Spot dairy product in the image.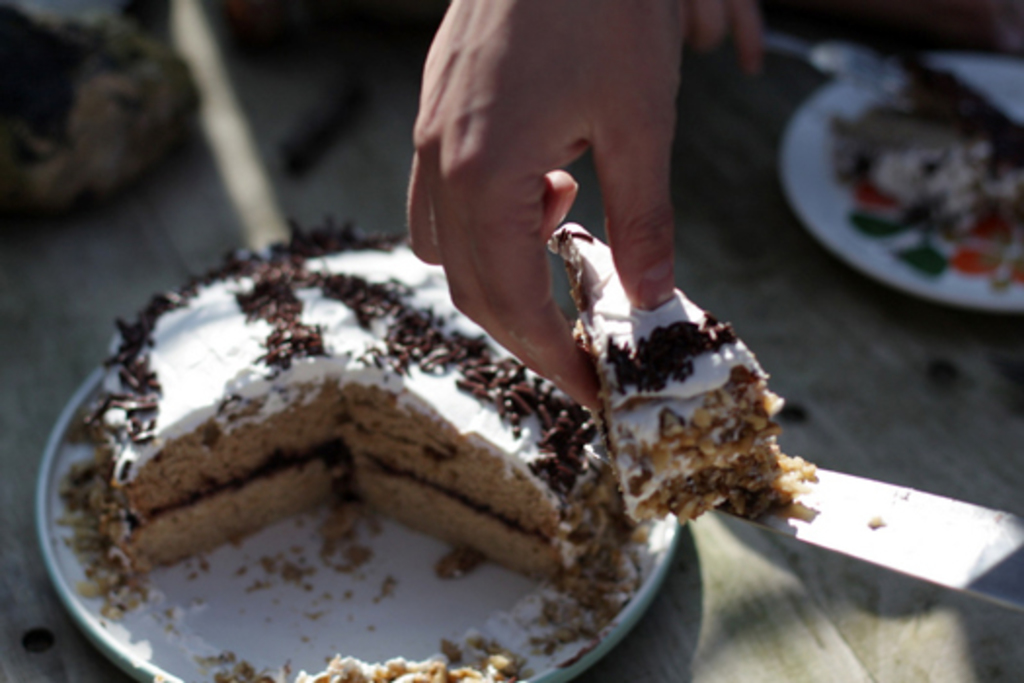
dairy product found at crop(4, 10, 183, 201).
